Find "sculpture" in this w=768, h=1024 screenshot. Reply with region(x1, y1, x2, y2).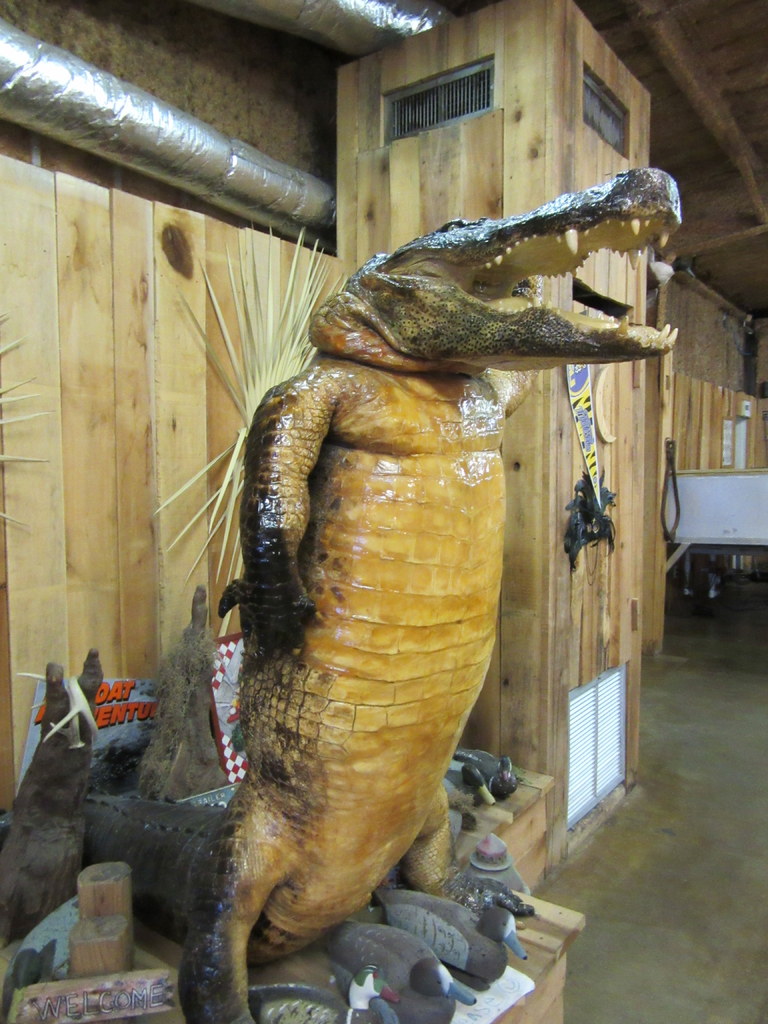
region(324, 929, 479, 1022).
